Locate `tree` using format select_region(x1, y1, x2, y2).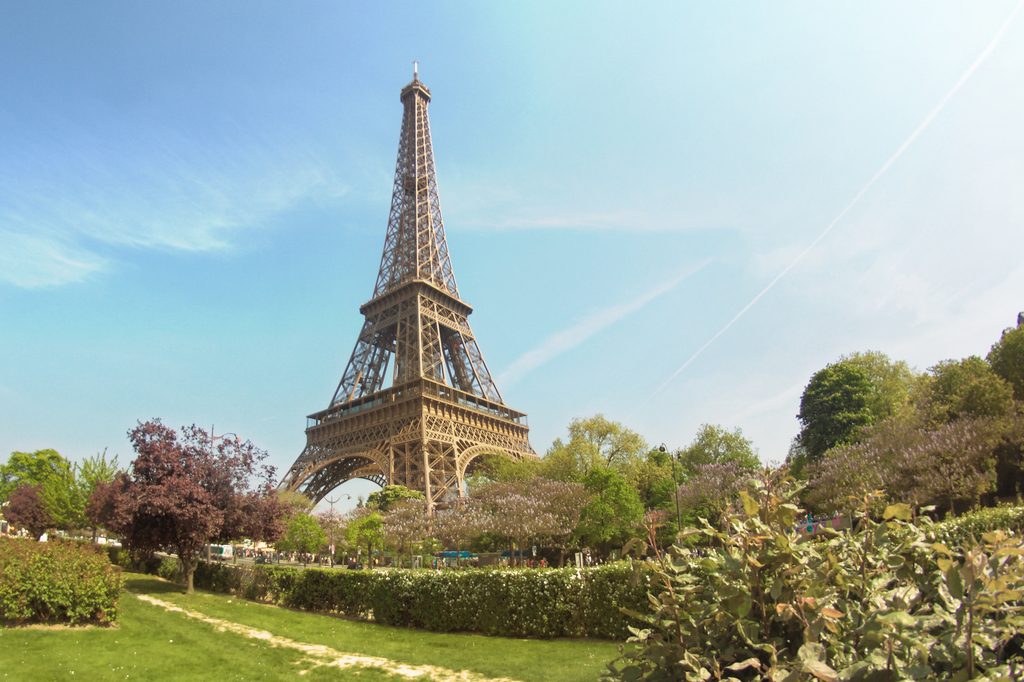
select_region(534, 414, 658, 482).
